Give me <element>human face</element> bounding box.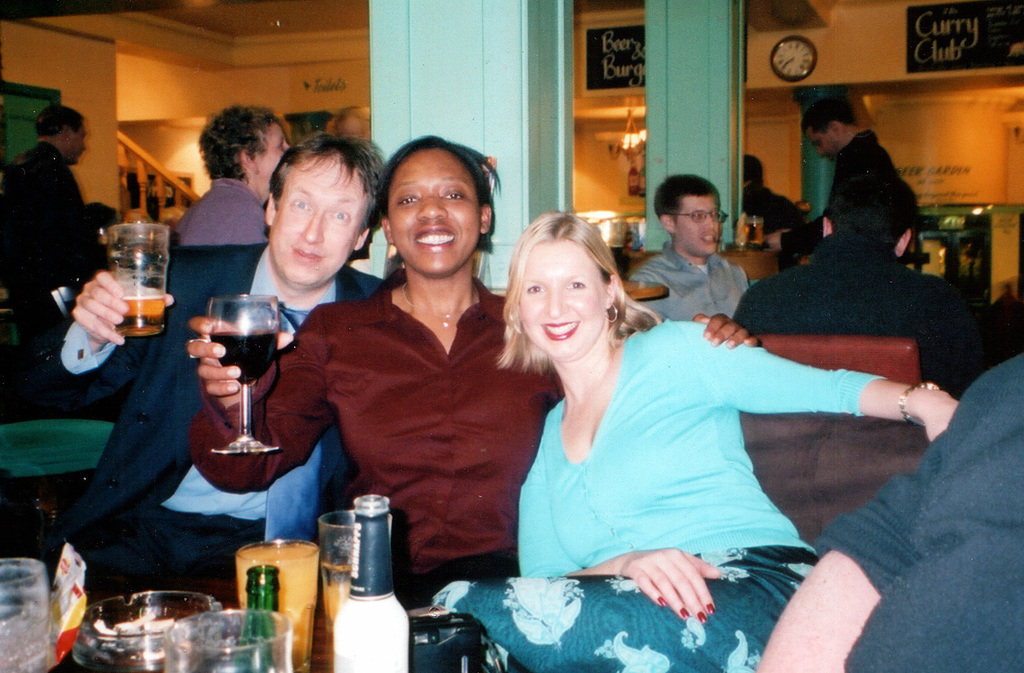
(675,196,719,256).
